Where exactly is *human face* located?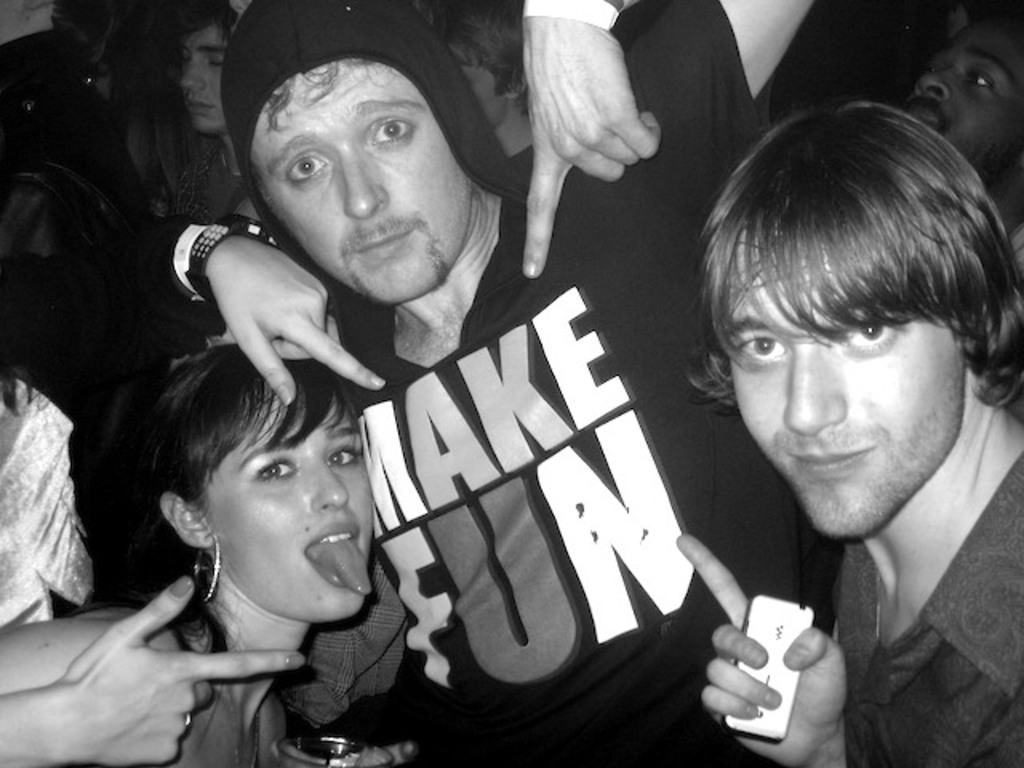
Its bounding box is (742, 262, 965, 539).
